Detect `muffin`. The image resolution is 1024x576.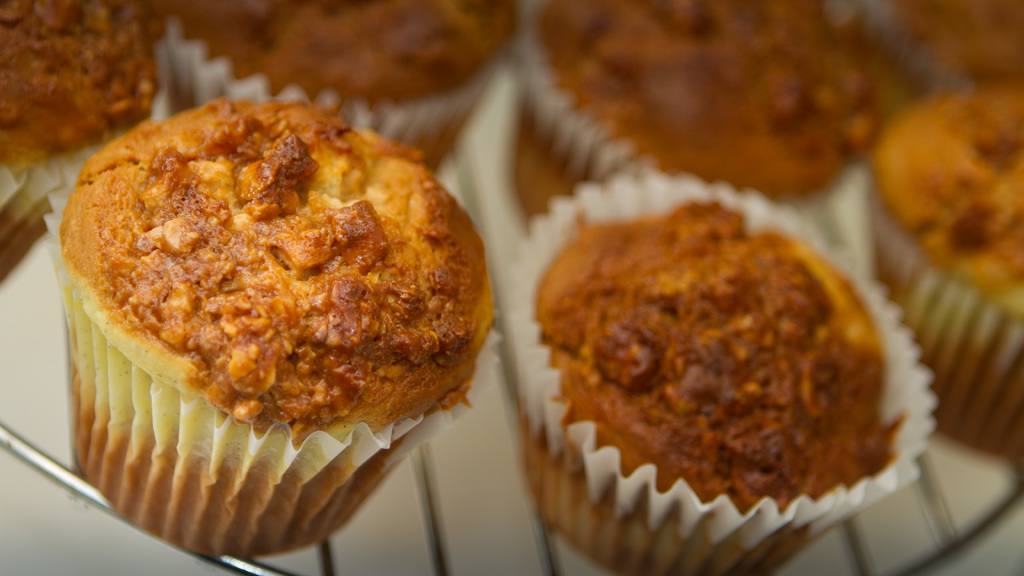
[x1=834, y1=67, x2=1023, y2=471].
